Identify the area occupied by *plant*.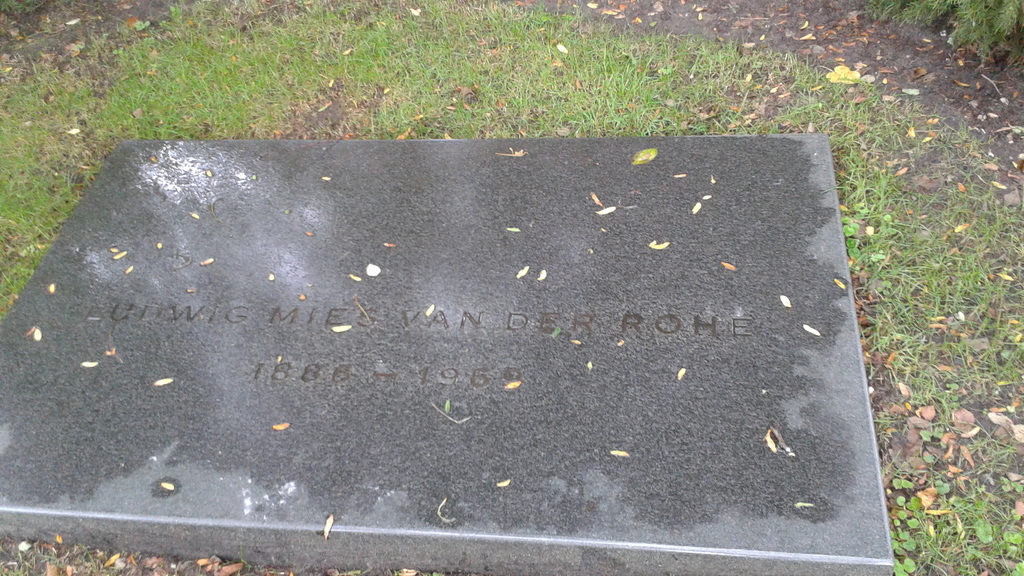
Area: (863,0,1023,58).
